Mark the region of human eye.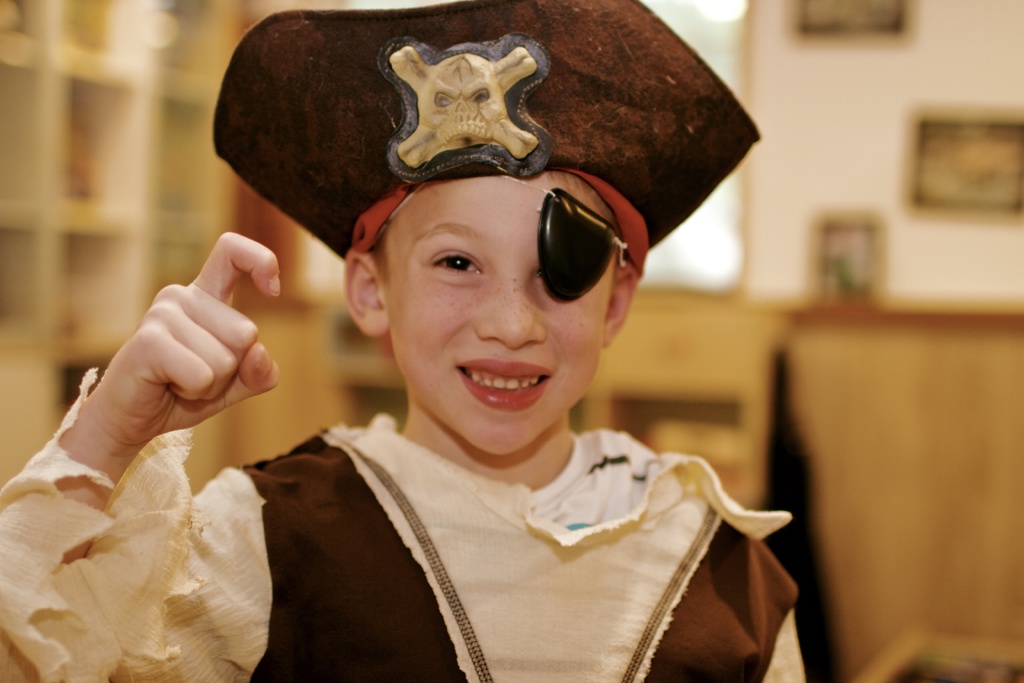
Region: x1=413 y1=242 x2=490 y2=286.
